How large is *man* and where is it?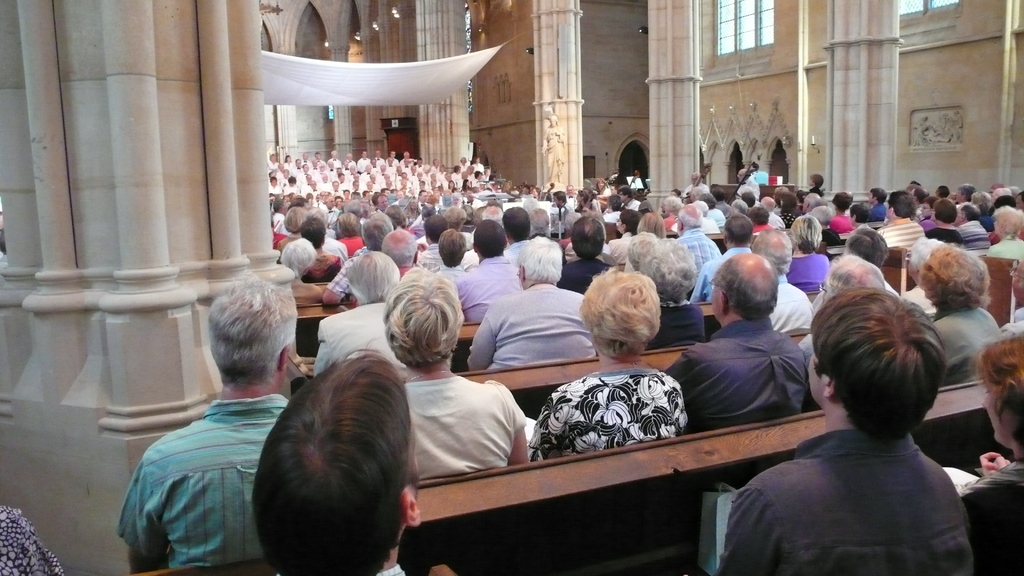
Bounding box: (x1=749, y1=229, x2=815, y2=332).
